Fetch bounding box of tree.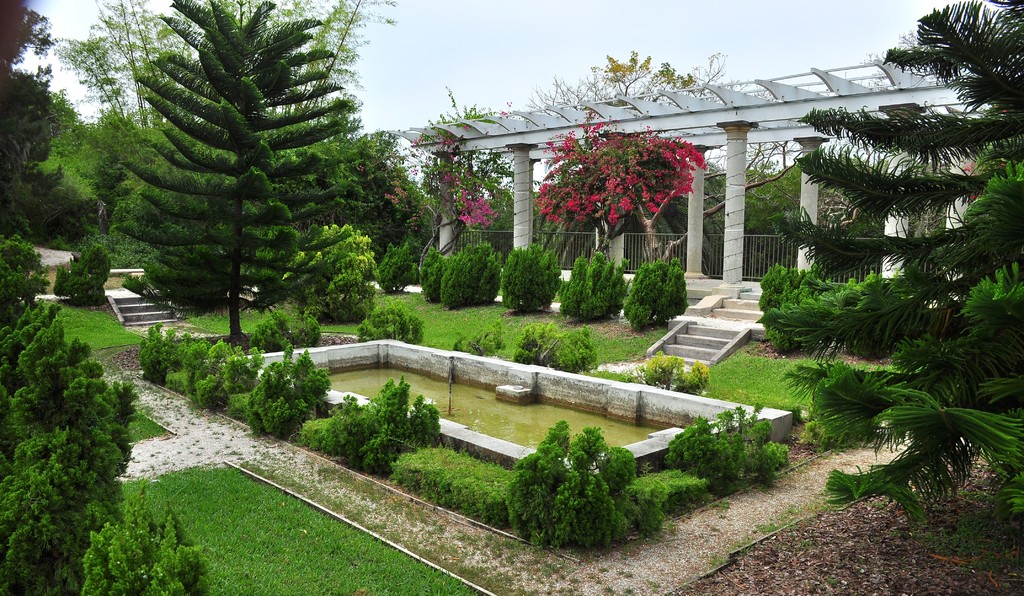
Bbox: pyautogui.locateOnScreen(122, 0, 337, 361).
